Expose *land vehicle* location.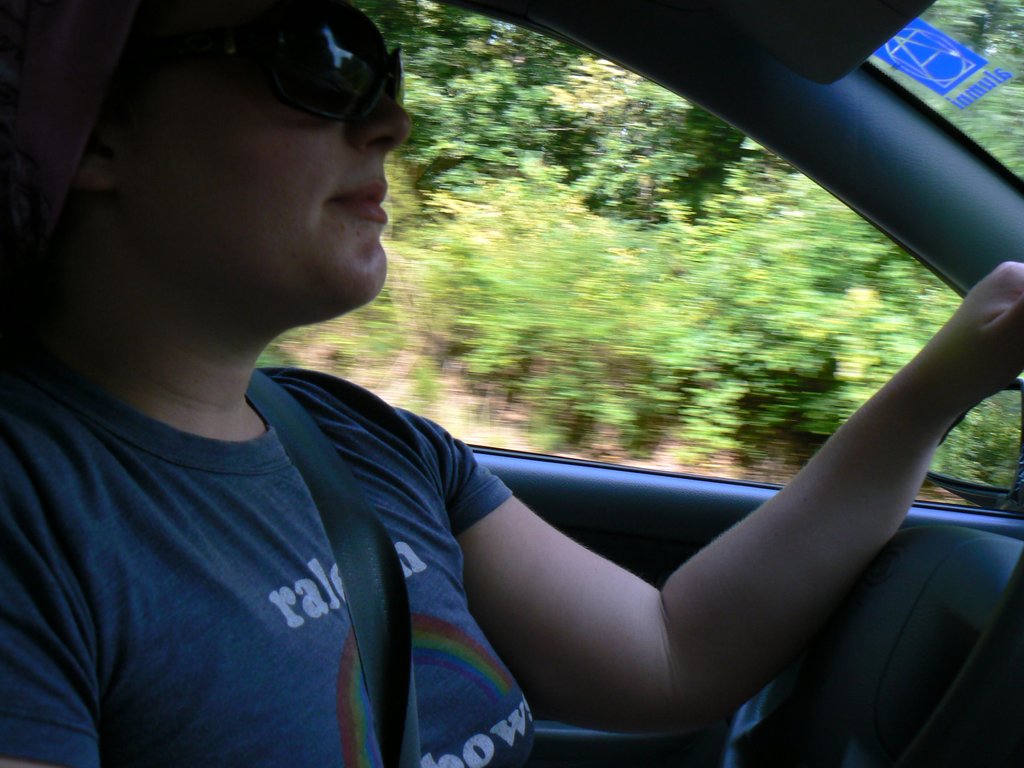
Exposed at (x1=97, y1=70, x2=1023, y2=747).
